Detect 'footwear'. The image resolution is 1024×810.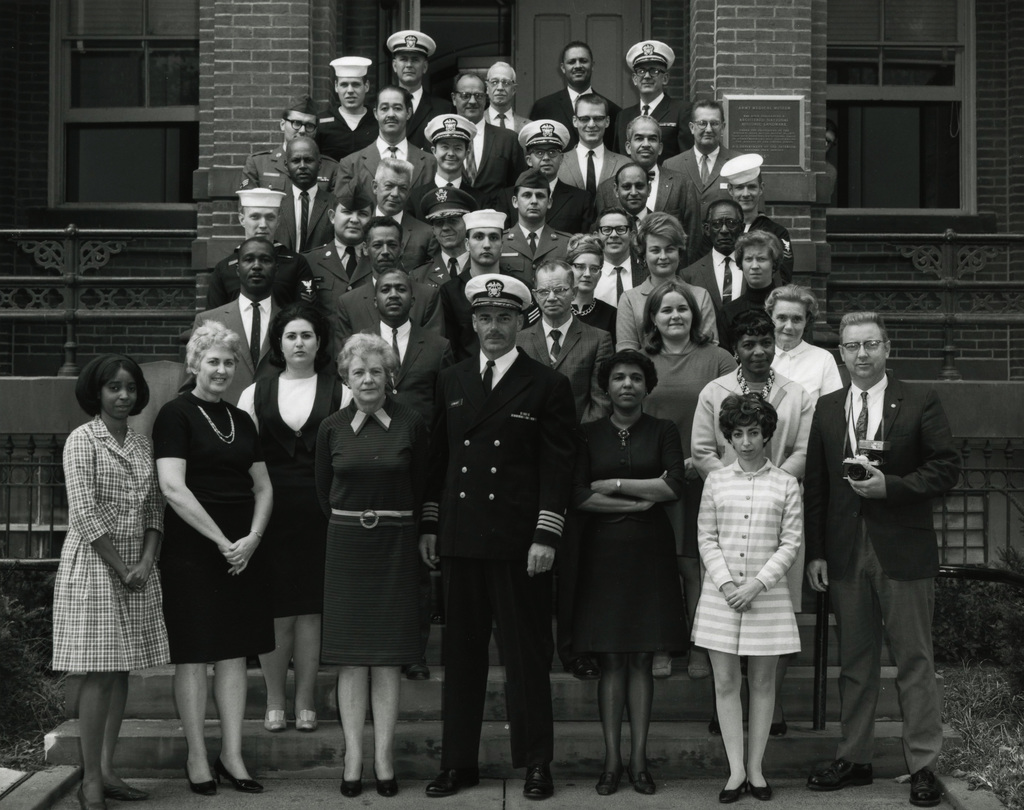
pyautogui.locateOnScreen(599, 766, 620, 798).
